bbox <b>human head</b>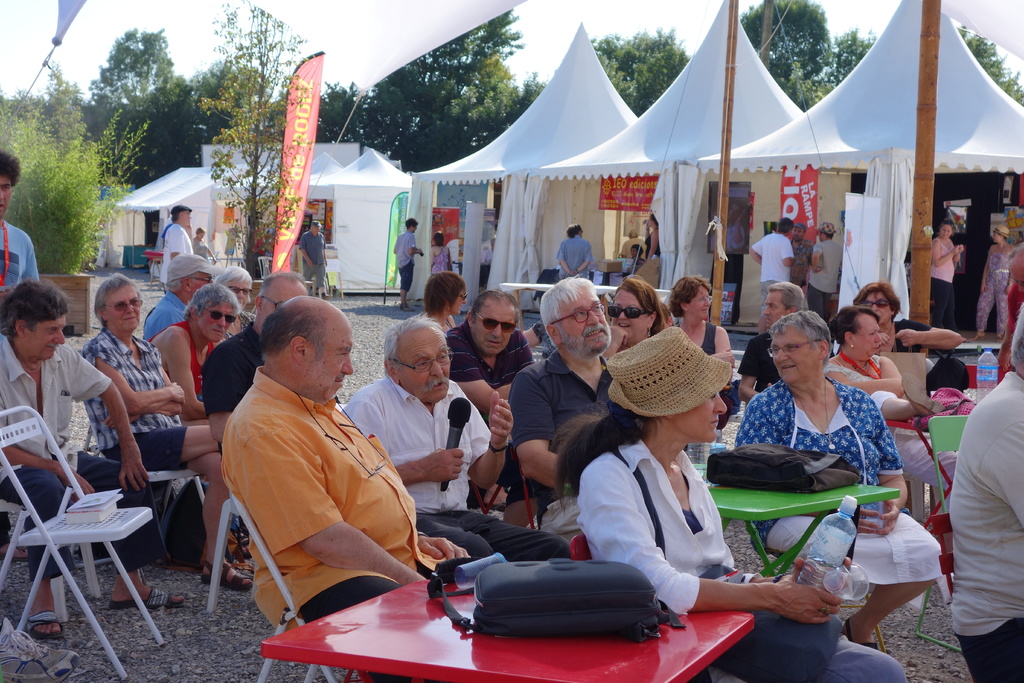
left=1, top=147, right=21, bottom=217
